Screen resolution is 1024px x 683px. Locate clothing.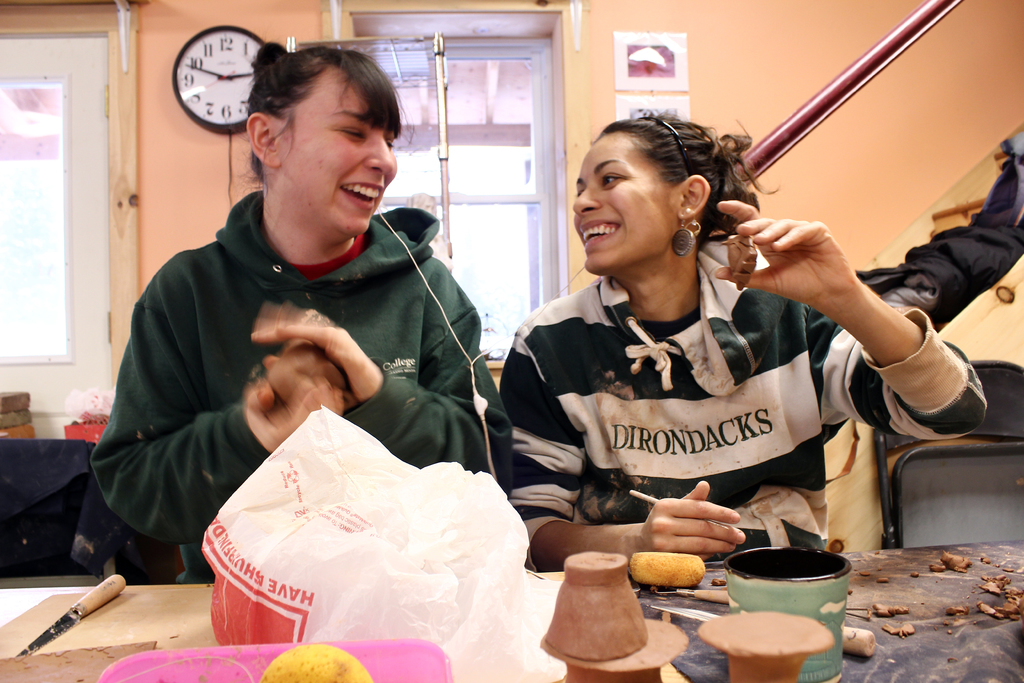
<box>502,242,983,553</box>.
